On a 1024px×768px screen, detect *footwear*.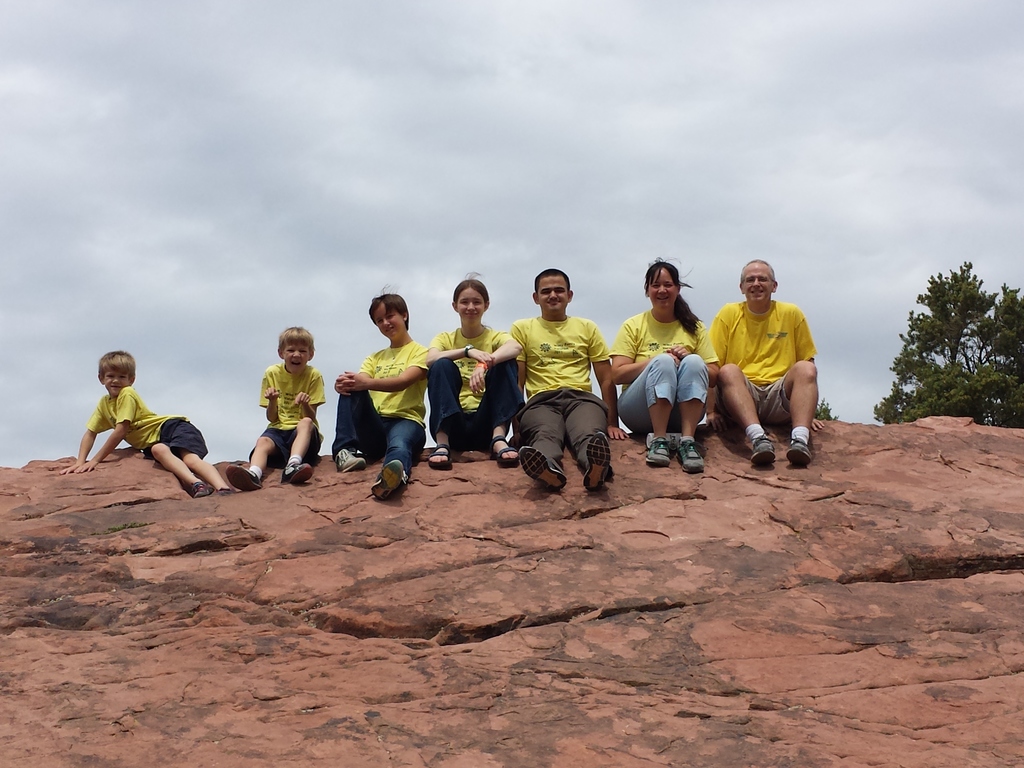
<box>520,444,567,489</box>.
